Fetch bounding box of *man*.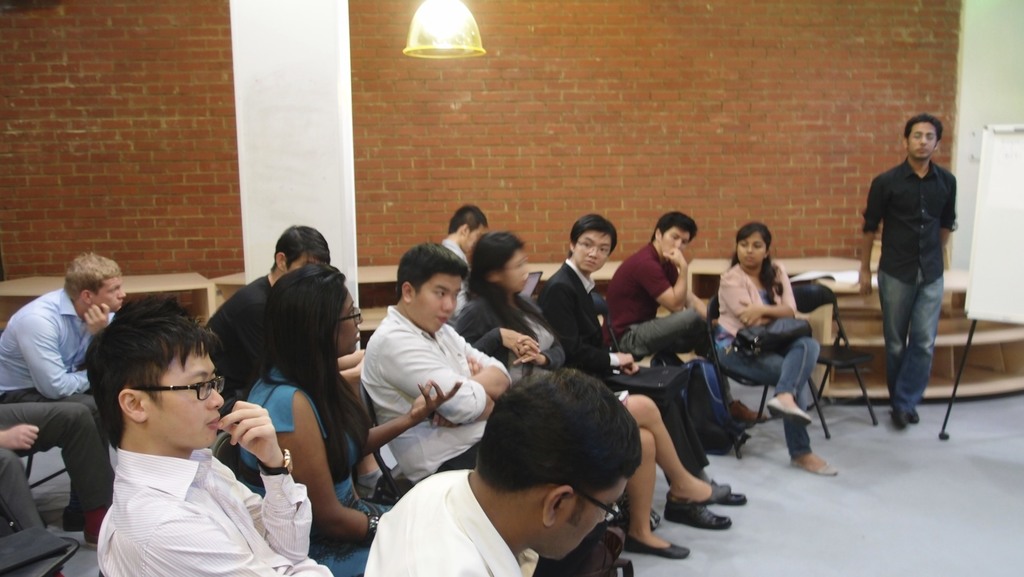
Bbox: l=359, t=356, r=645, b=576.
